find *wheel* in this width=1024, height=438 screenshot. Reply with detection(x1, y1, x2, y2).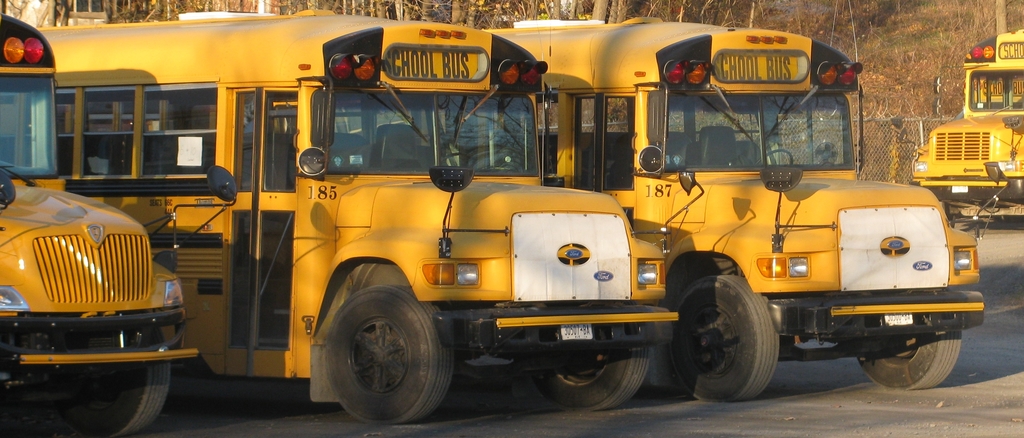
detection(310, 283, 444, 418).
